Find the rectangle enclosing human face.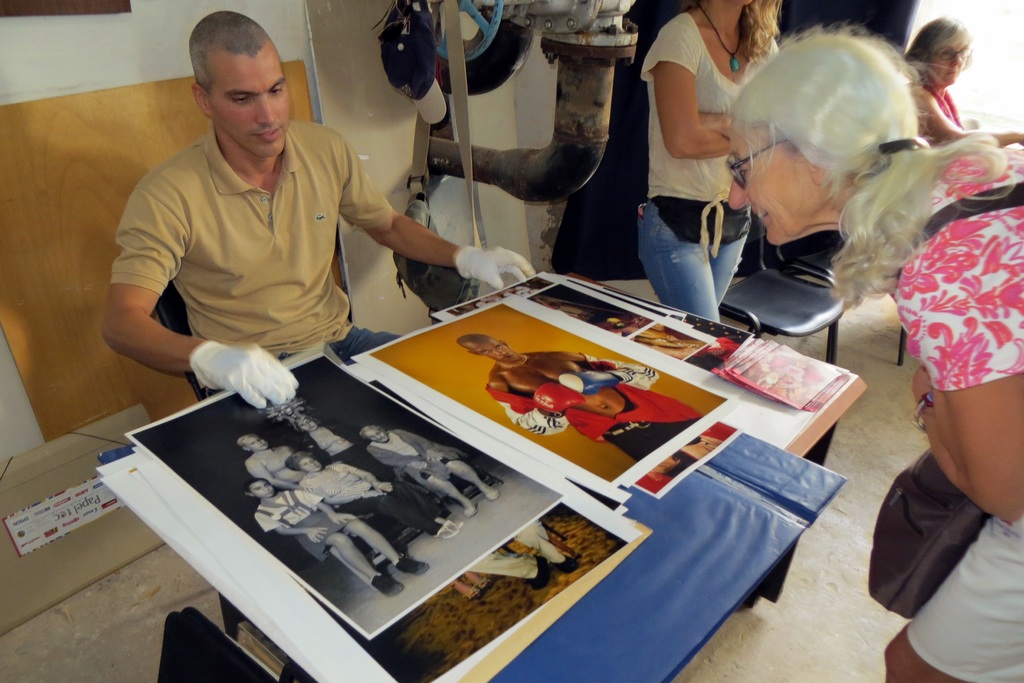
box(303, 456, 319, 471).
